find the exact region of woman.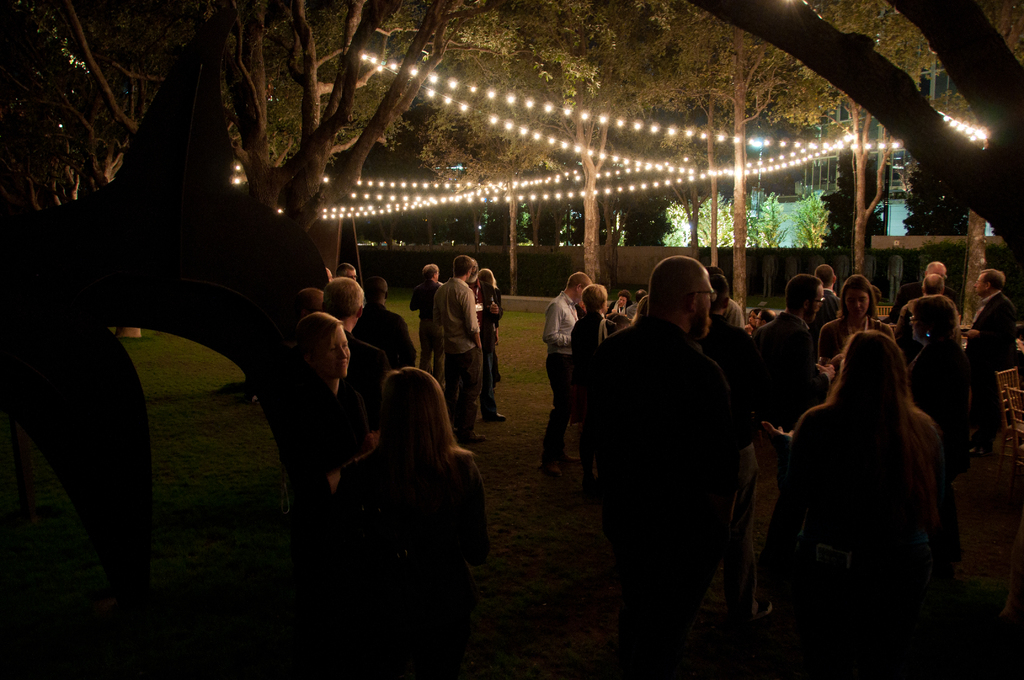
Exact region: bbox=(332, 369, 483, 679).
